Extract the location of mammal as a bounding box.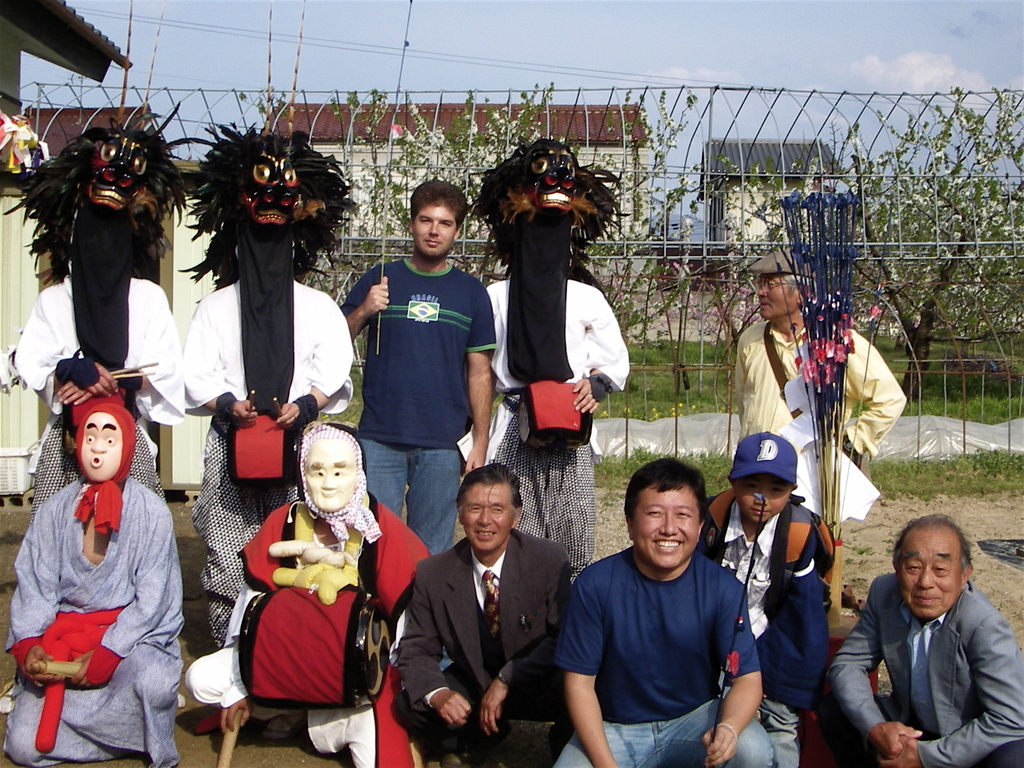
bbox(182, 114, 361, 659).
